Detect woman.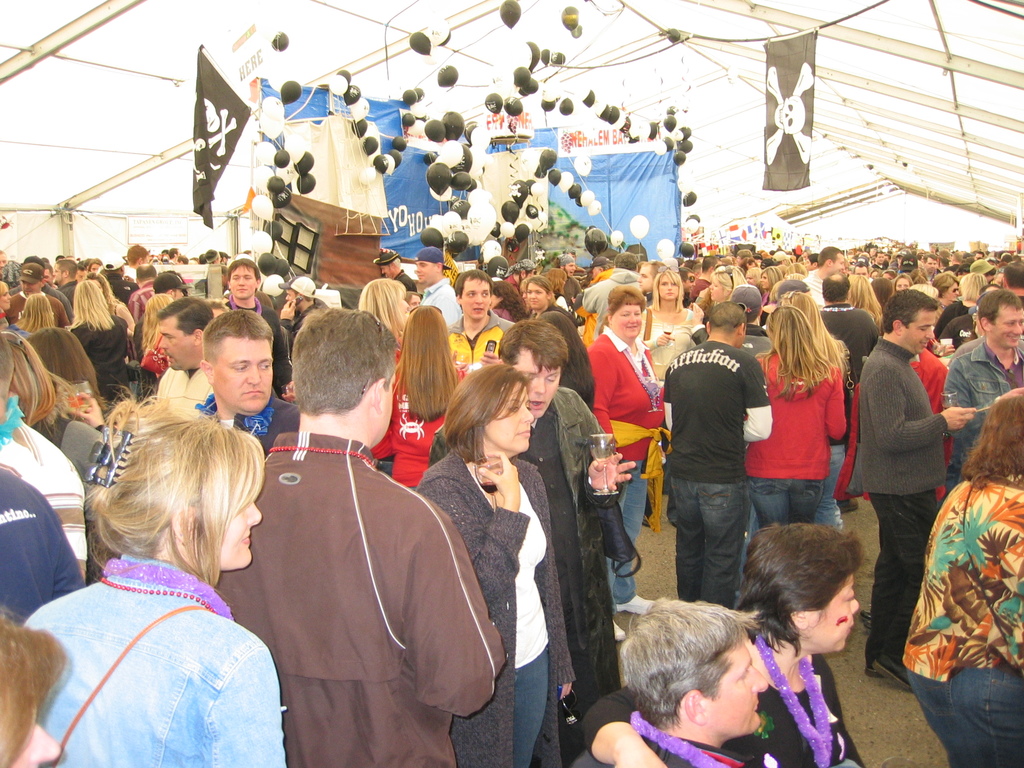
Detected at BBox(778, 288, 851, 533).
